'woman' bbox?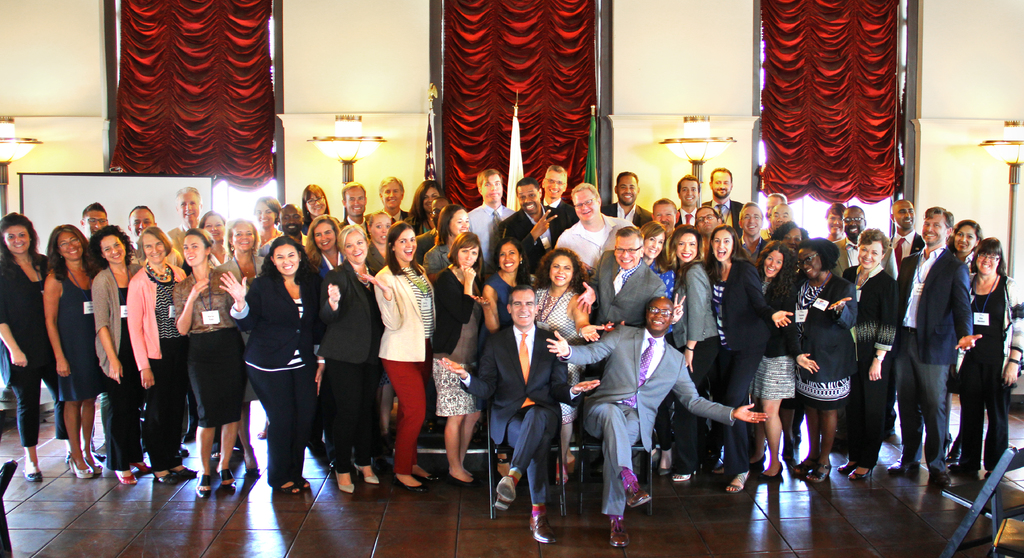
(left=85, top=226, right=148, bottom=485)
